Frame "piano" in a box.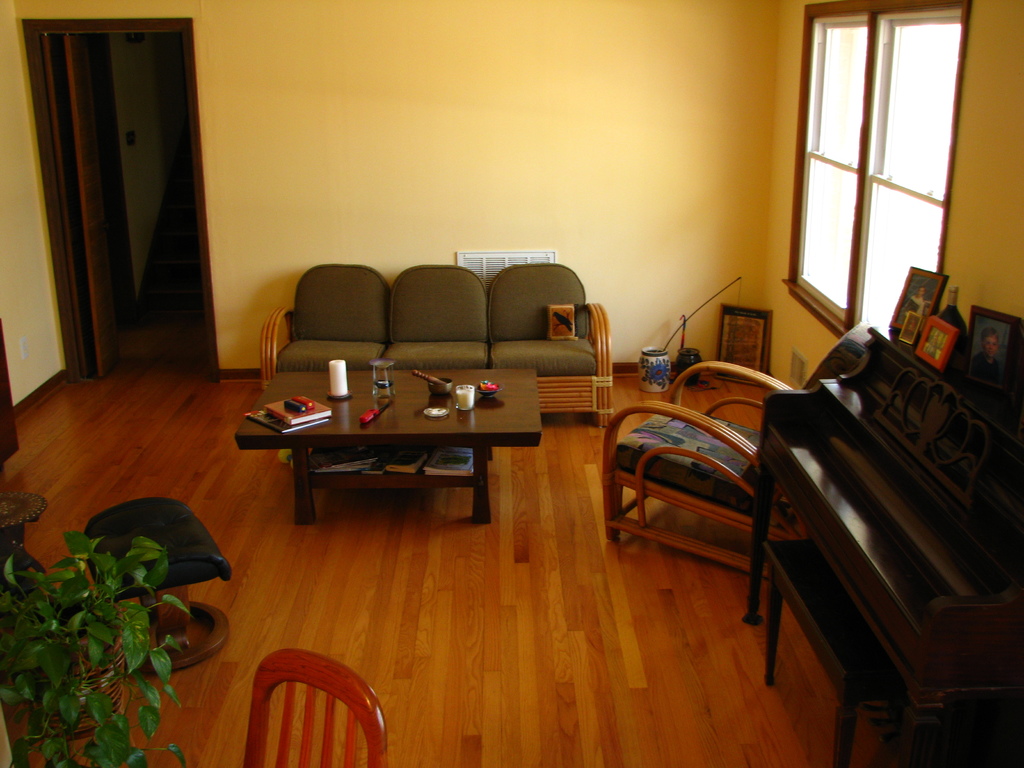
region(745, 324, 1023, 767).
